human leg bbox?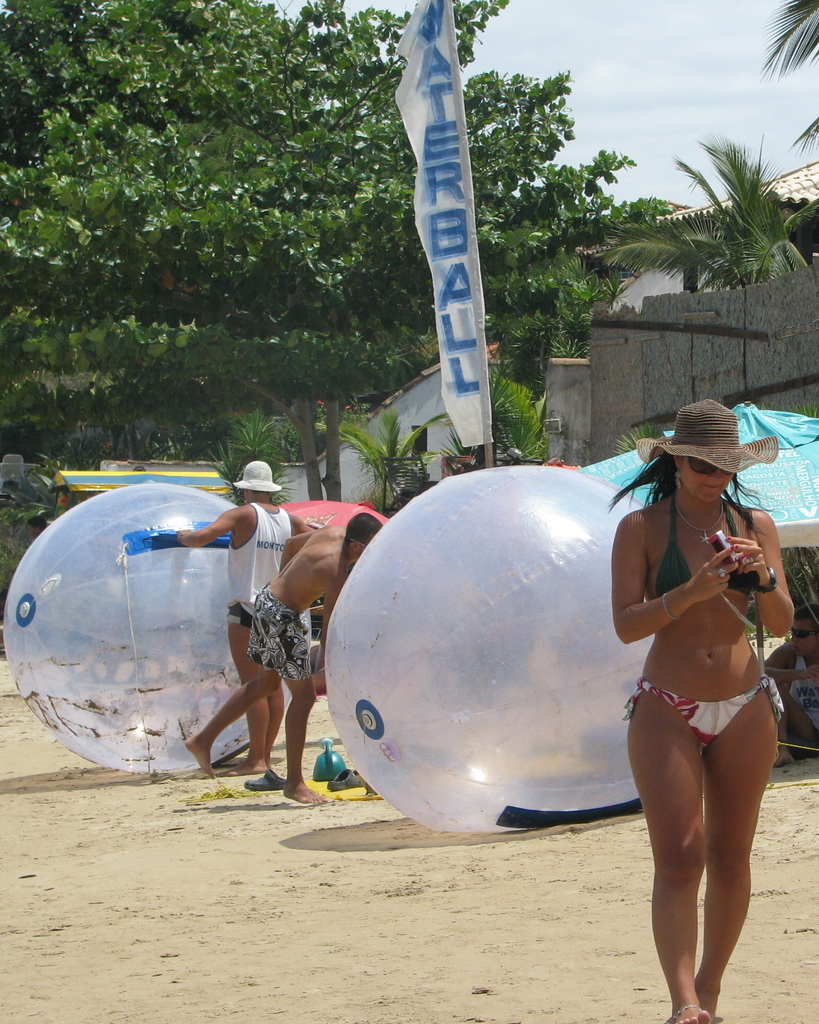
(622, 685, 711, 1023)
